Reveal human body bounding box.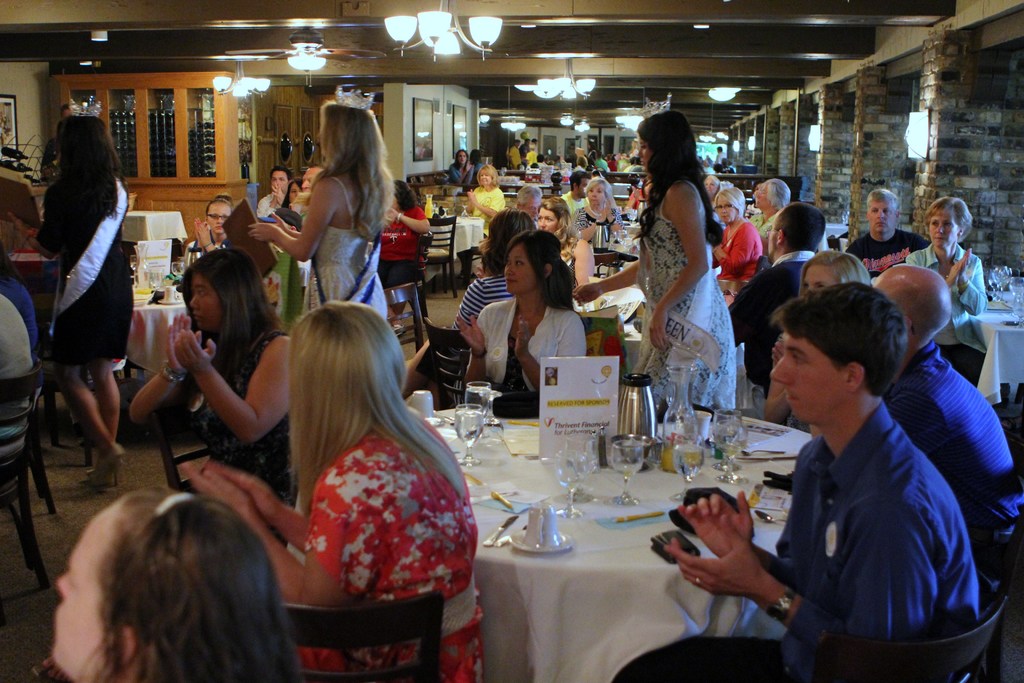
Revealed: {"left": 622, "top": 302, "right": 968, "bottom": 682}.
